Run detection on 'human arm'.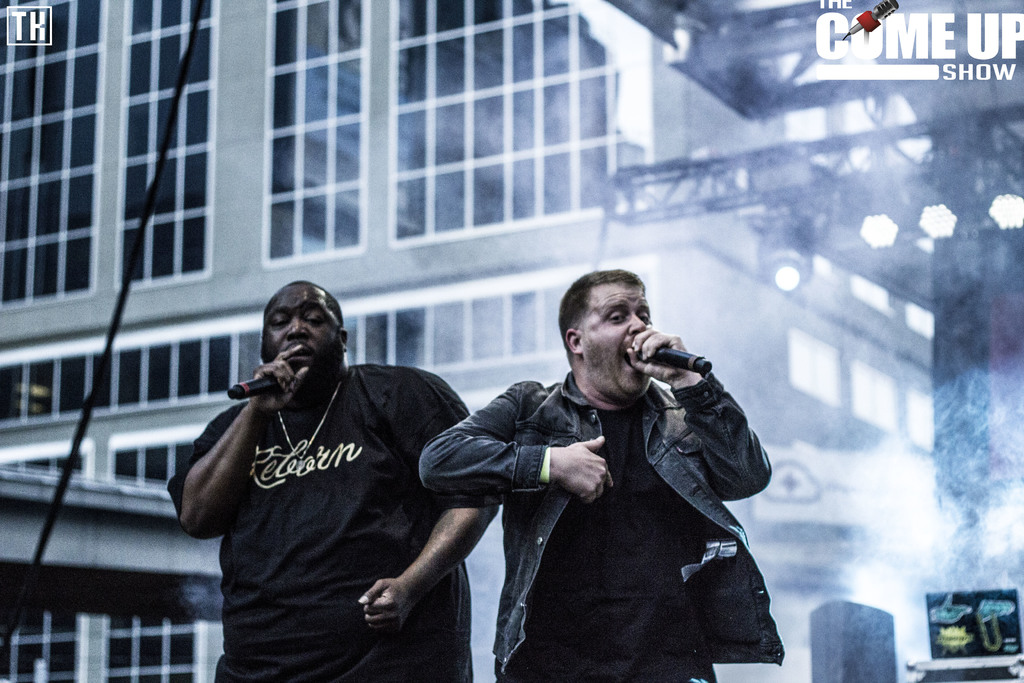
Result: bbox(182, 351, 323, 547).
